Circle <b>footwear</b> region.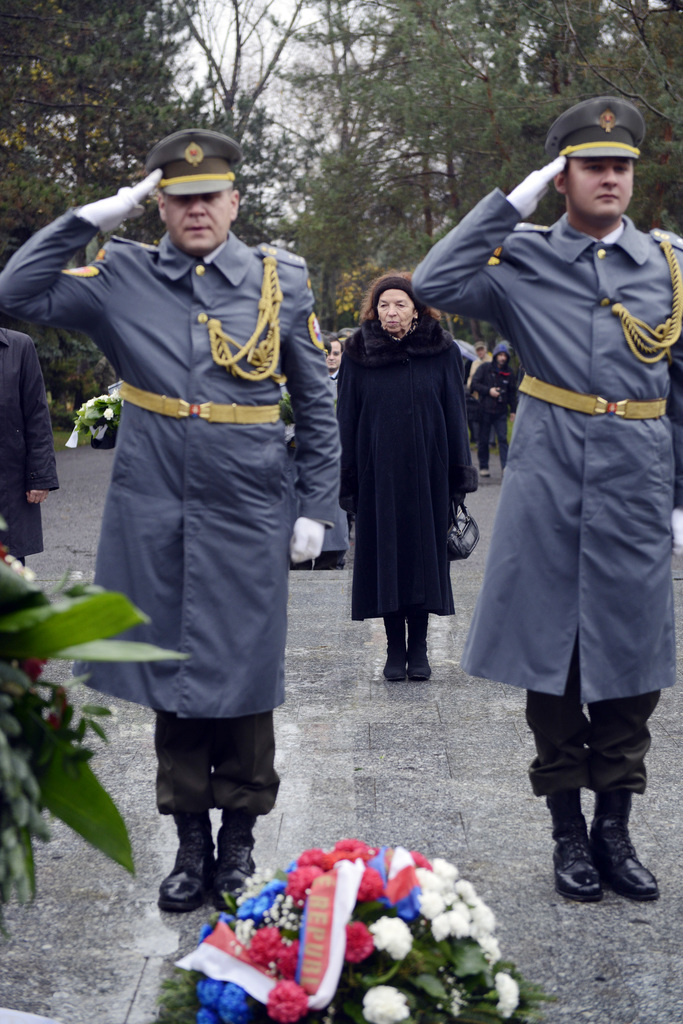
Region: pyautogui.locateOnScreen(589, 814, 661, 898).
